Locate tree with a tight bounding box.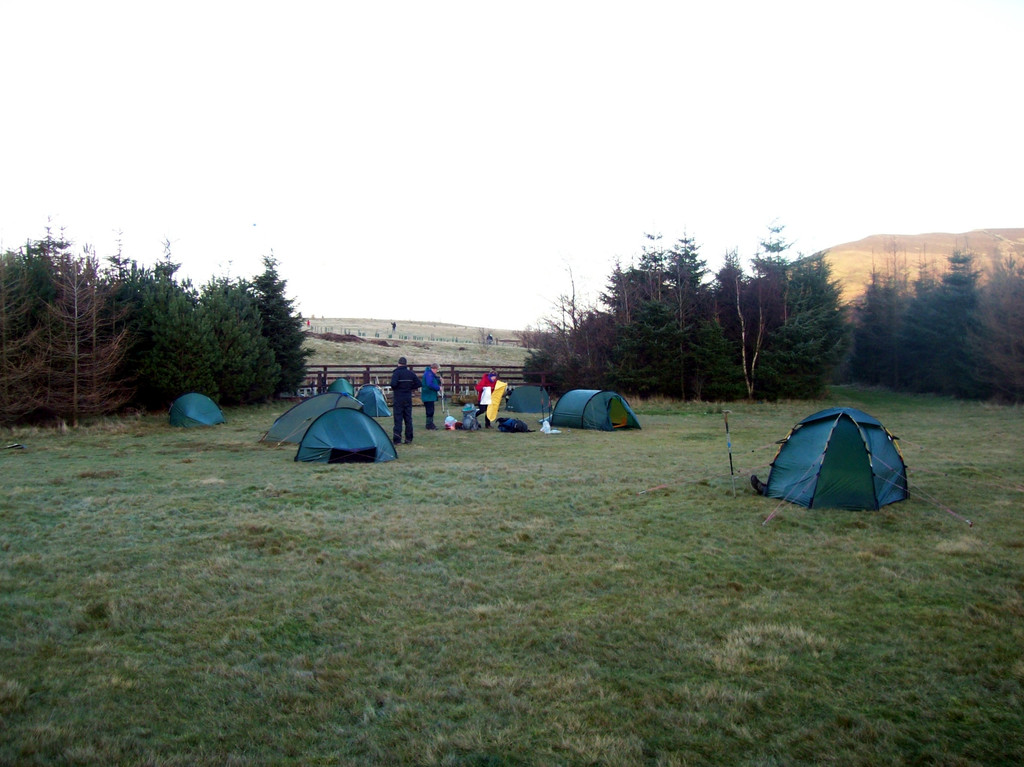
0/245/57/325.
